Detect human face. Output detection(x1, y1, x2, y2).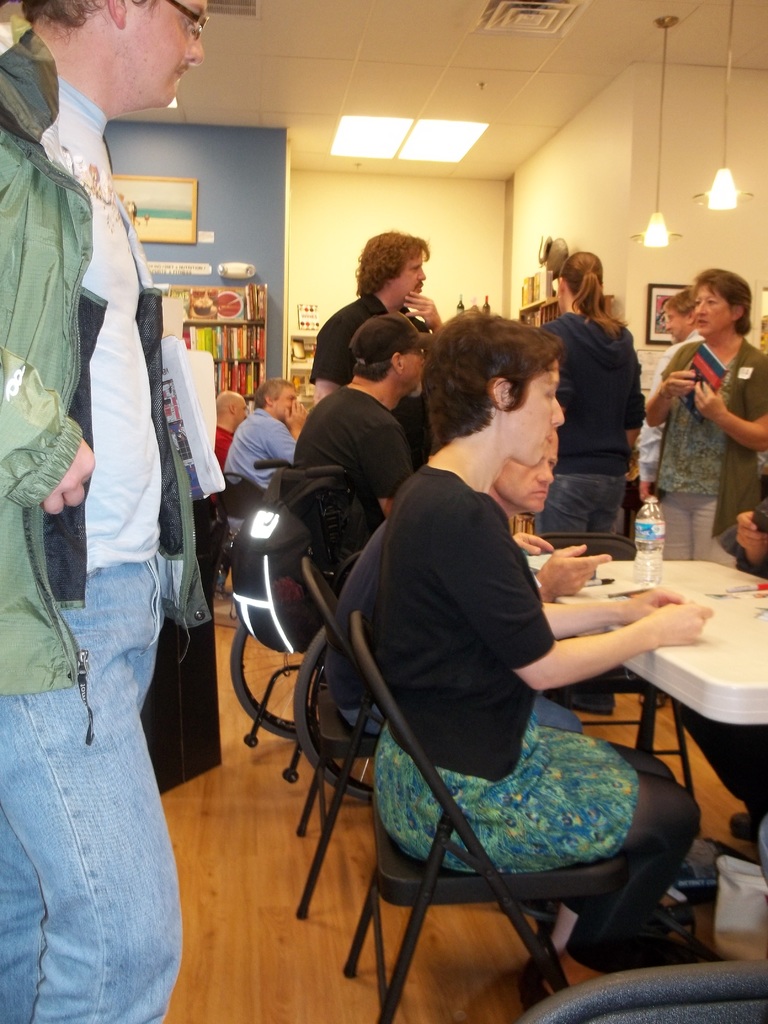
detection(500, 433, 556, 515).
